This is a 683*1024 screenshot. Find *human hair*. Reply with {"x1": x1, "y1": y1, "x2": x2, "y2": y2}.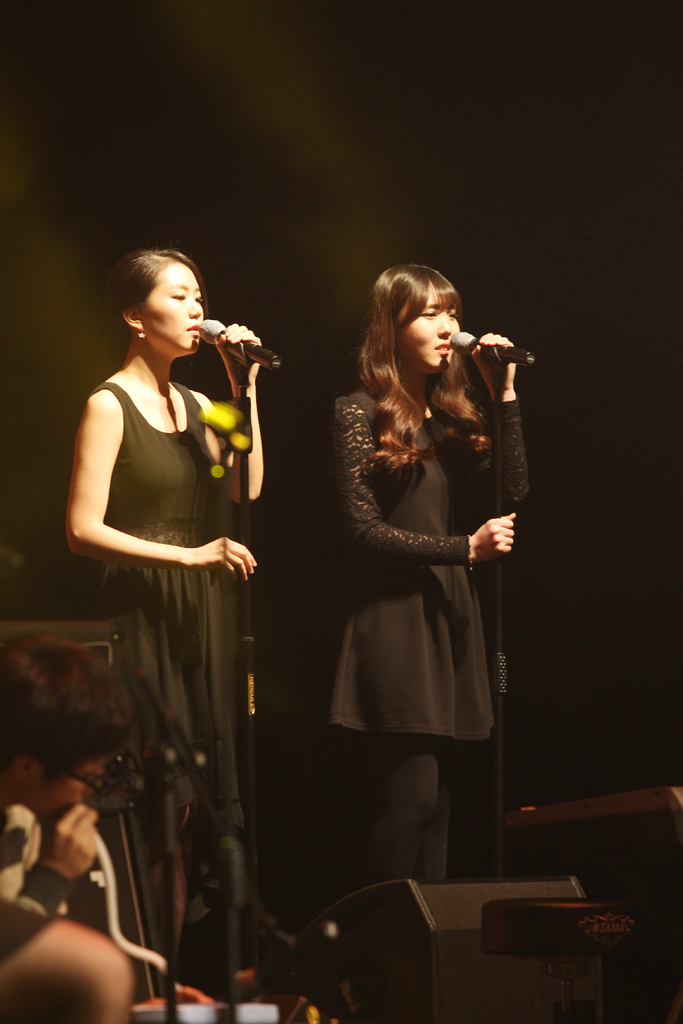
{"x1": 0, "y1": 632, "x2": 134, "y2": 784}.
